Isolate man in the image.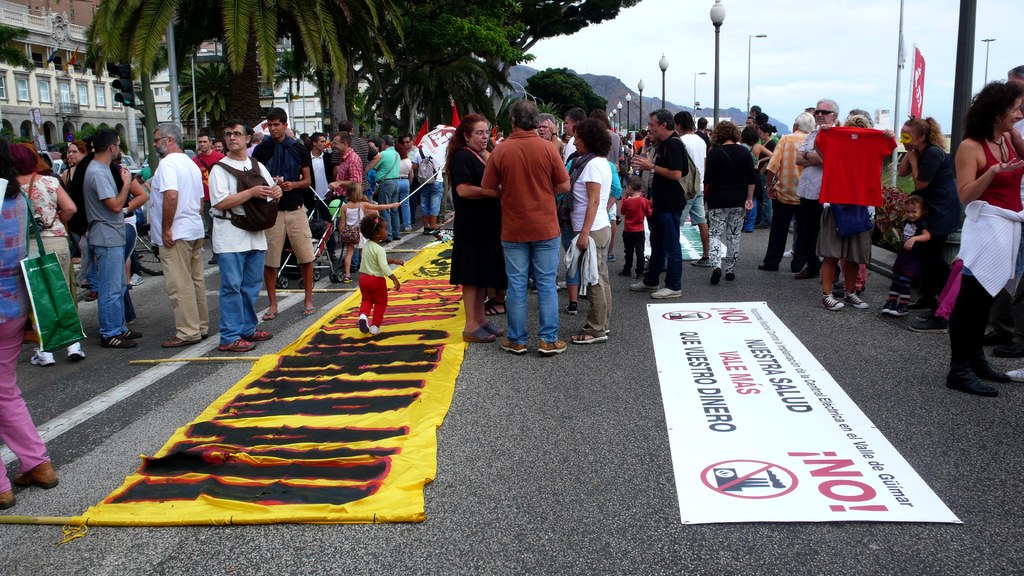
Isolated region: (563, 108, 584, 159).
